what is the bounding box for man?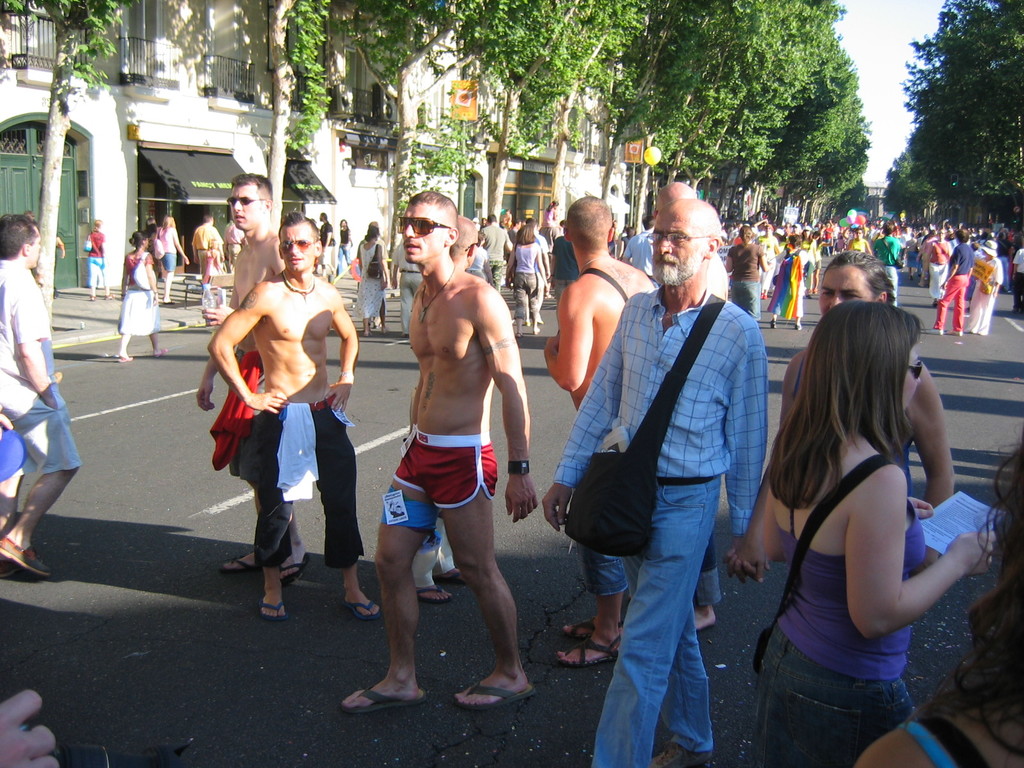
<bbox>872, 222, 900, 307</bbox>.
